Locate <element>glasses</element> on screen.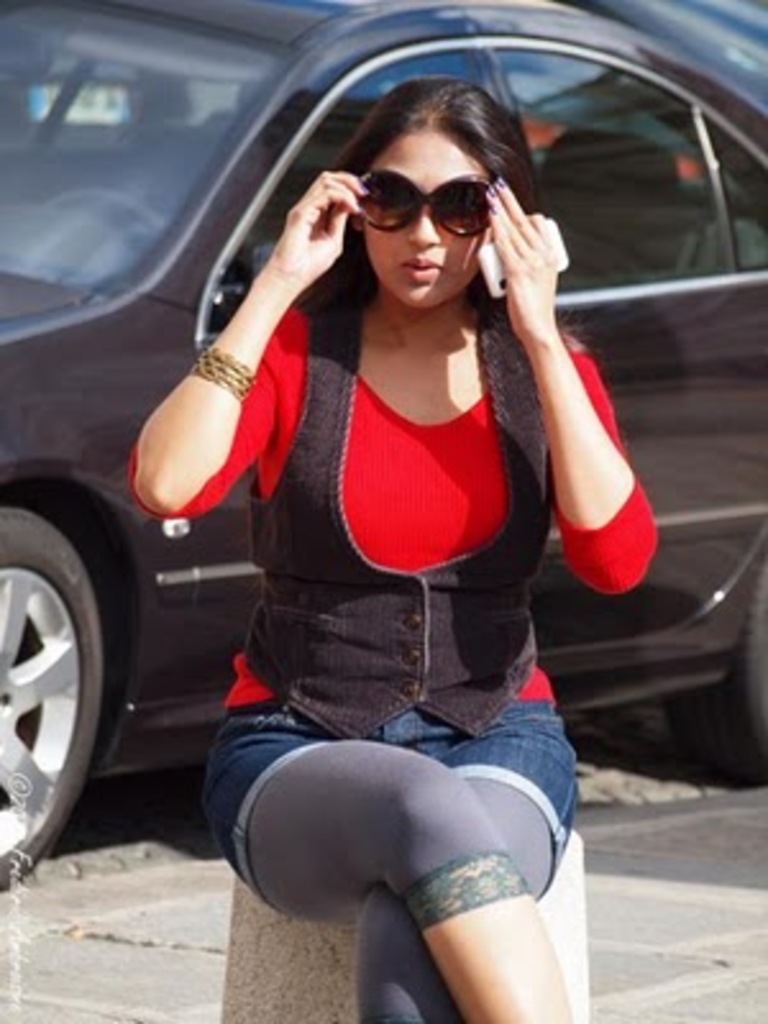
On screen at [348,159,507,228].
